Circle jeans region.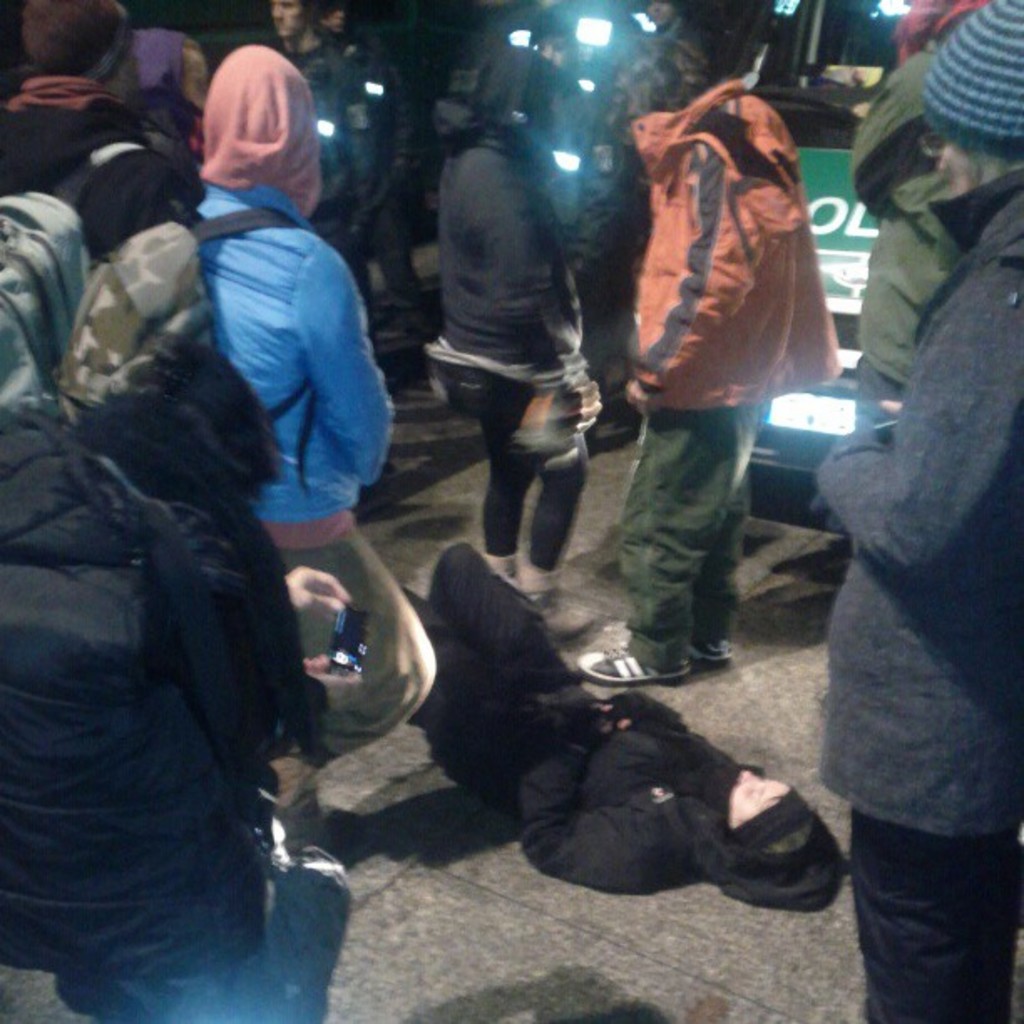
Region: 867 845 1016 997.
